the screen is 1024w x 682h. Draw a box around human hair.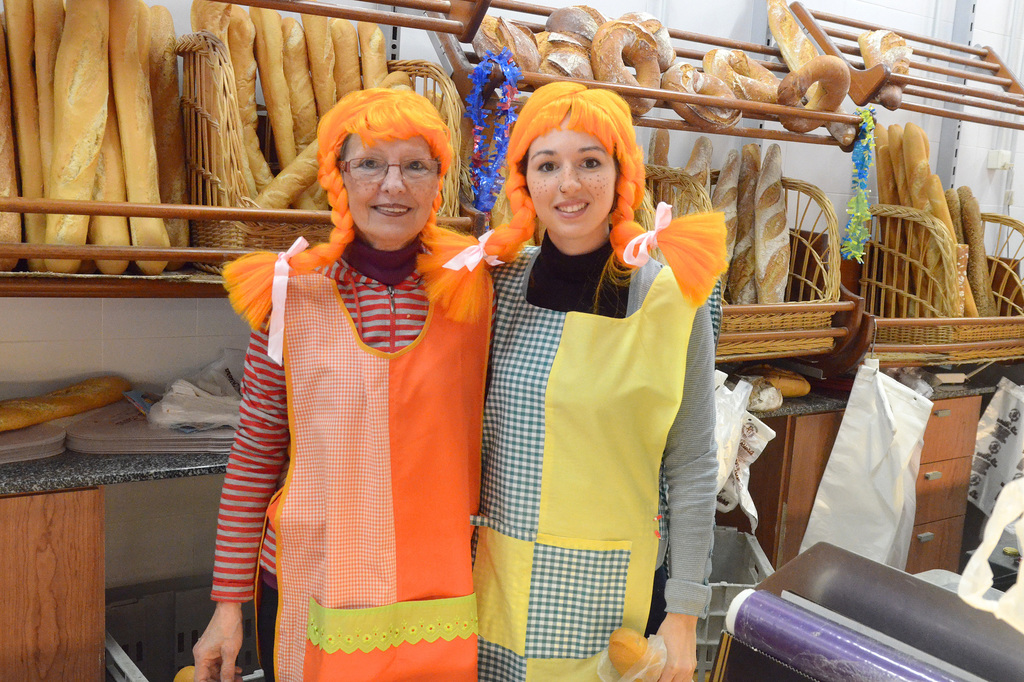
427/82/727/307.
